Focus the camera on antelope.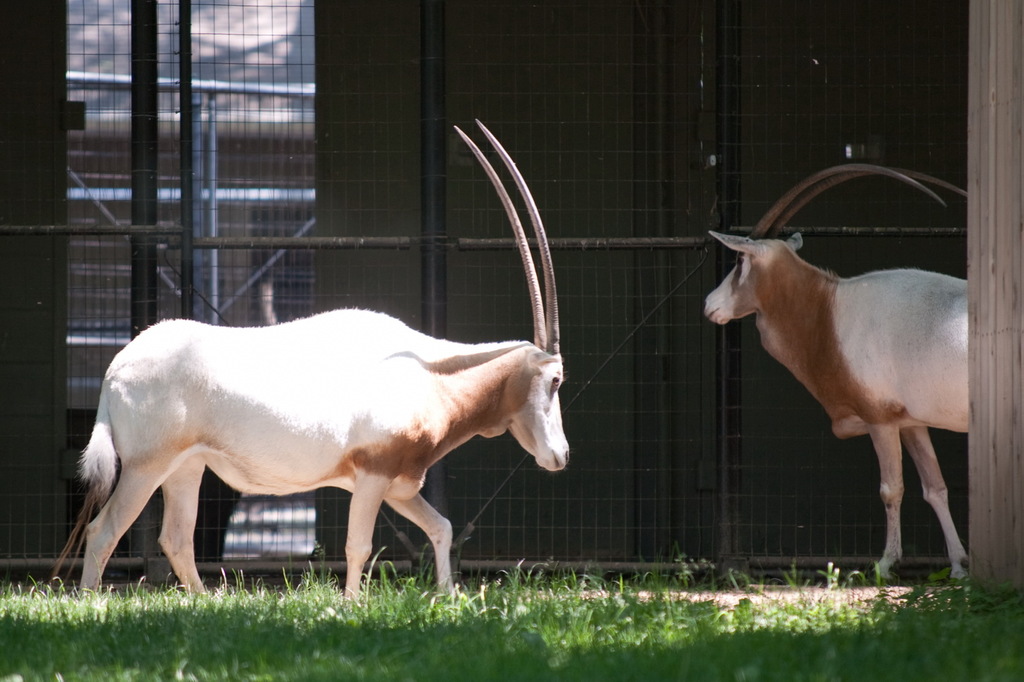
Focus region: 46:121:572:606.
